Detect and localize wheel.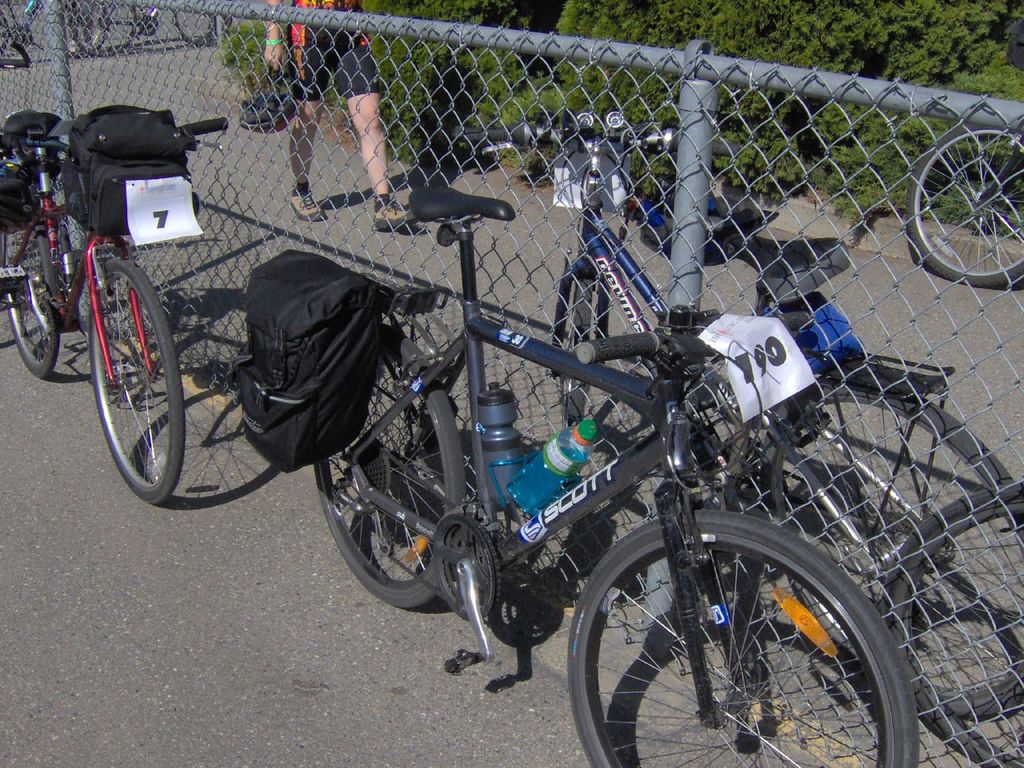
Localized at (878, 483, 1022, 767).
